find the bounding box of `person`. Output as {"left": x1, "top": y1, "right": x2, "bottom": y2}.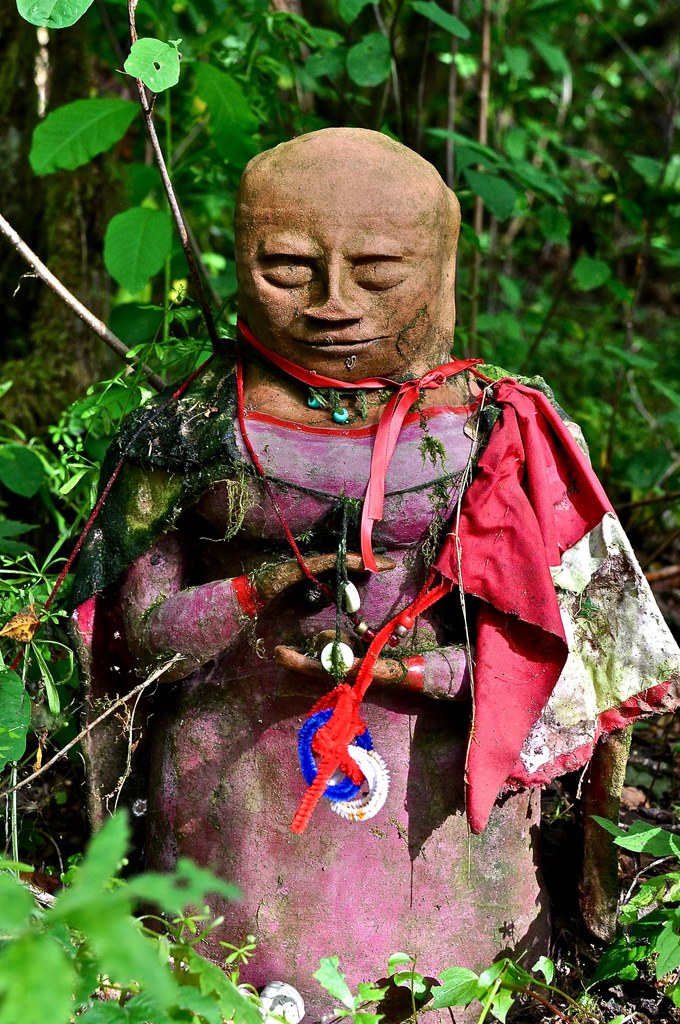
{"left": 94, "top": 130, "right": 542, "bottom": 1023}.
